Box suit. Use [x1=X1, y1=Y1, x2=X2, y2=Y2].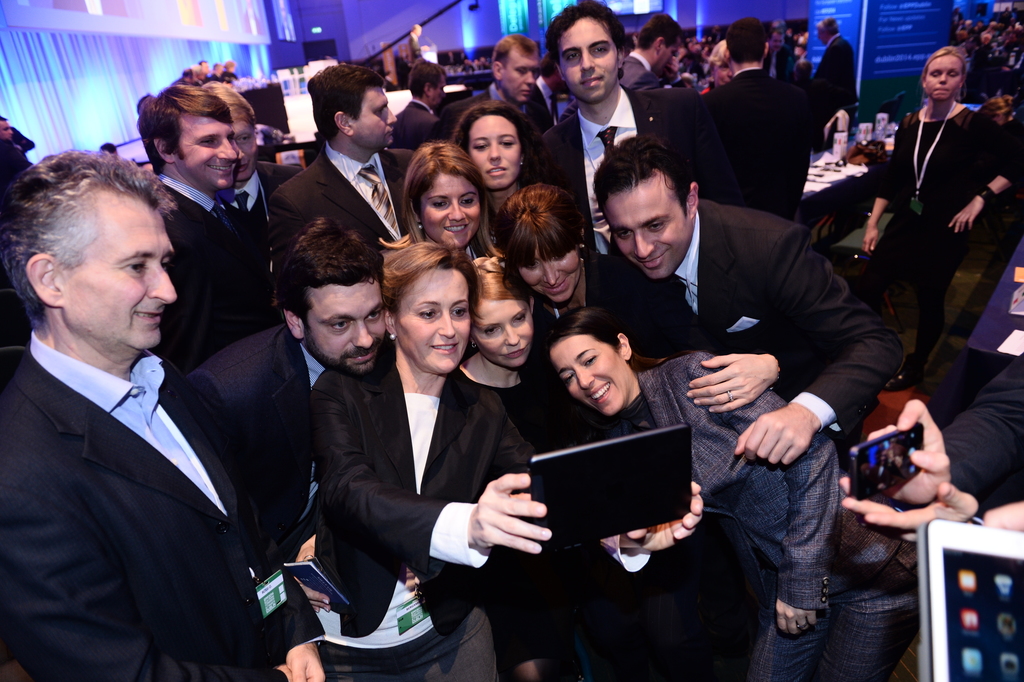
[x1=408, y1=32, x2=419, y2=61].
